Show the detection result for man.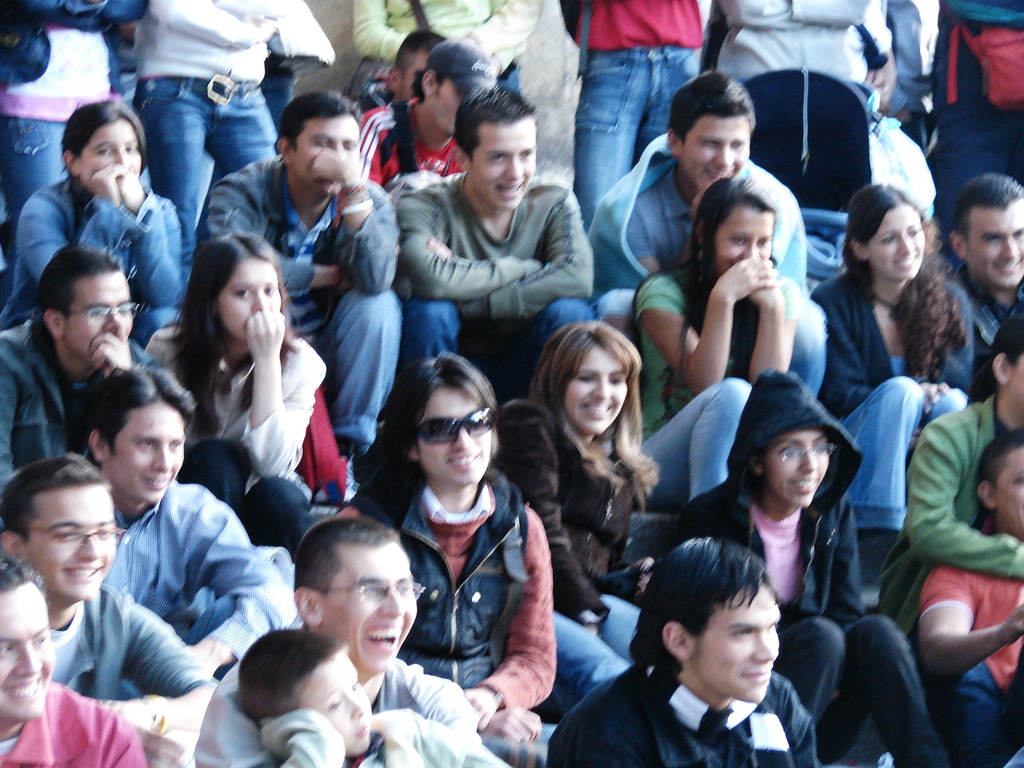
region(541, 532, 820, 767).
